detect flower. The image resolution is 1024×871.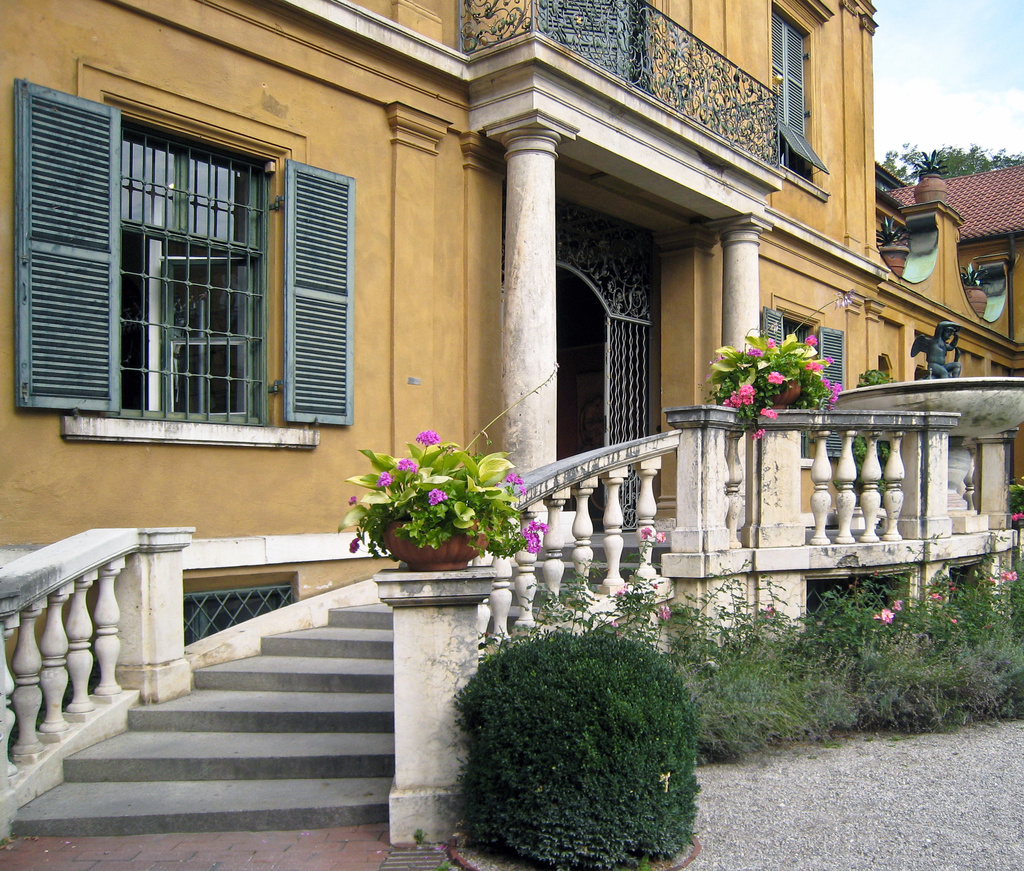
826/355/834/362.
